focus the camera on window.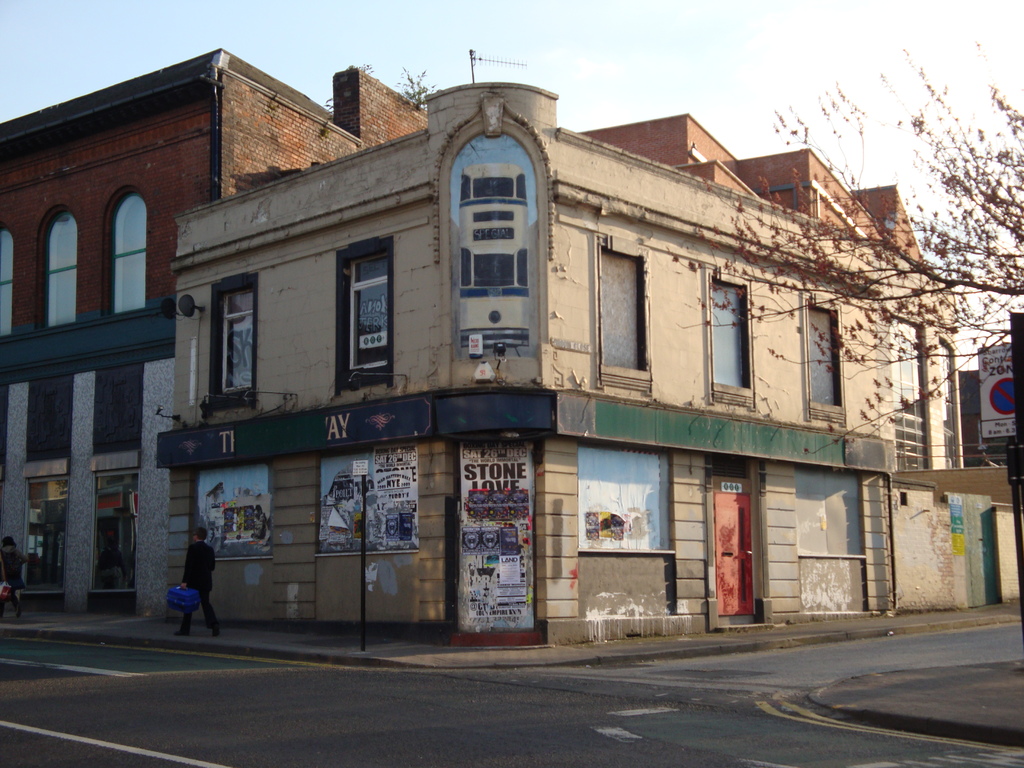
Focus region: pyautogui.locateOnScreen(936, 337, 964, 470).
